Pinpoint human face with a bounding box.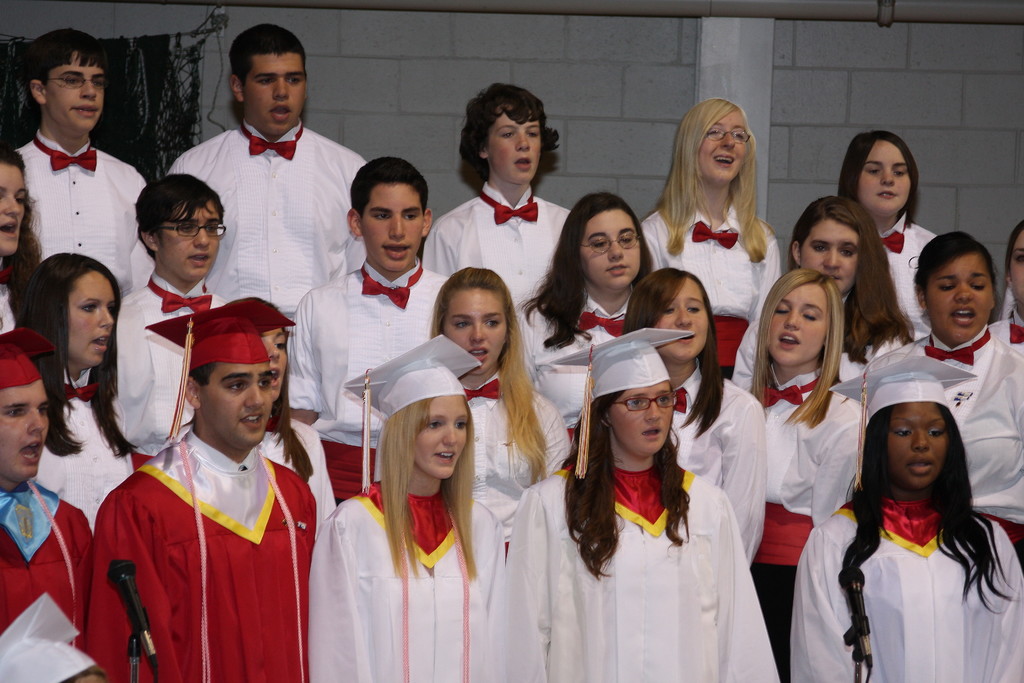
[left=412, top=388, right=470, bottom=483].
